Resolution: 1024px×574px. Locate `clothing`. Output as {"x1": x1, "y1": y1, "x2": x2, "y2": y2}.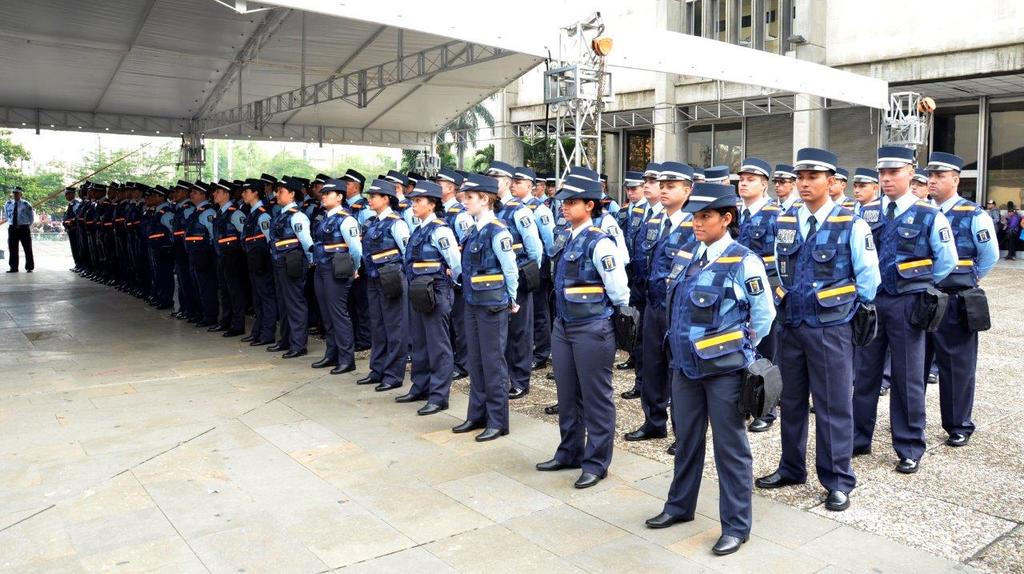
{"x1": 549, "y1": 321, "x2": 626, "y2": 482}.
